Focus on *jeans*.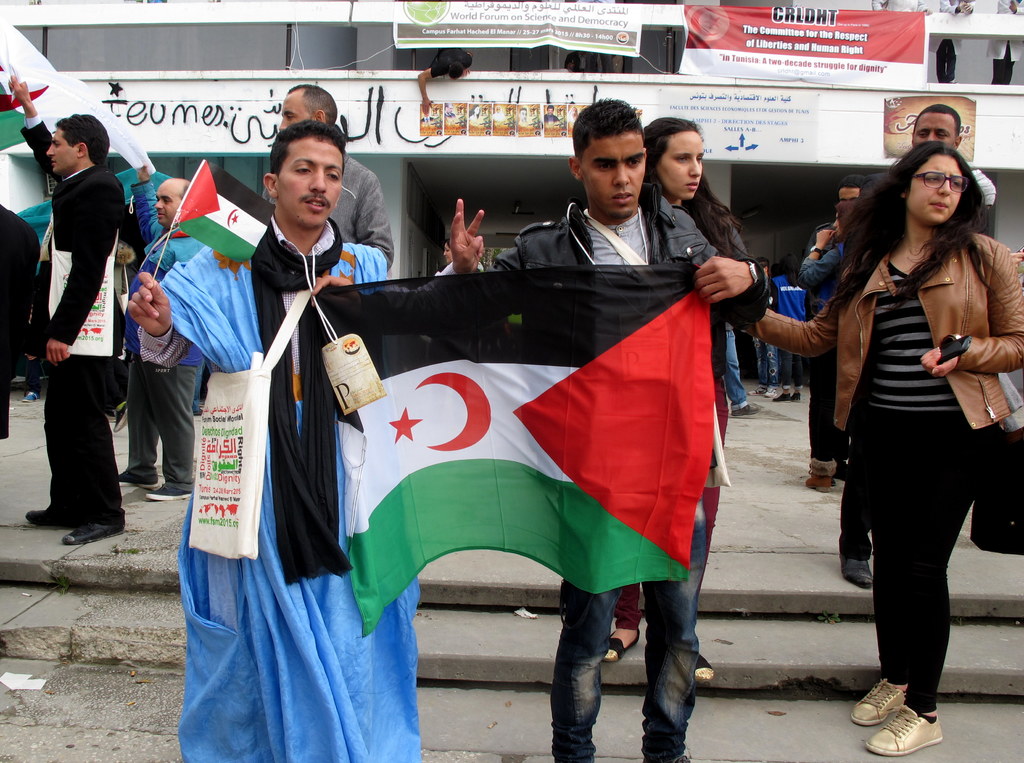
Focused at <bbox>550, 496, 708, 762</bbox>.
